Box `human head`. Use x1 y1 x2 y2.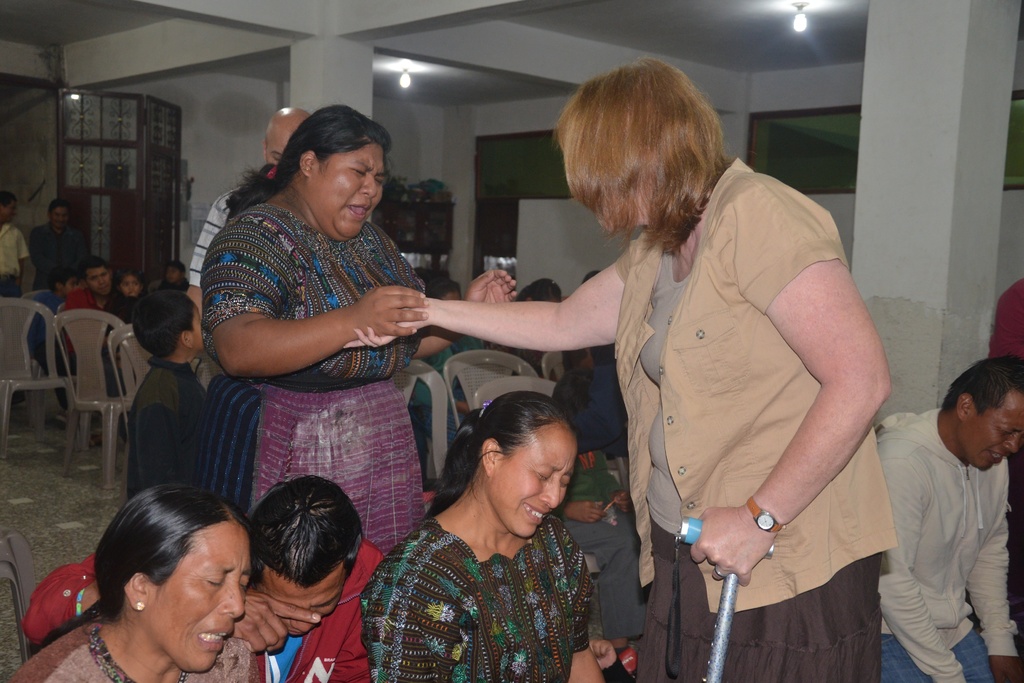
474 393 578 546.
